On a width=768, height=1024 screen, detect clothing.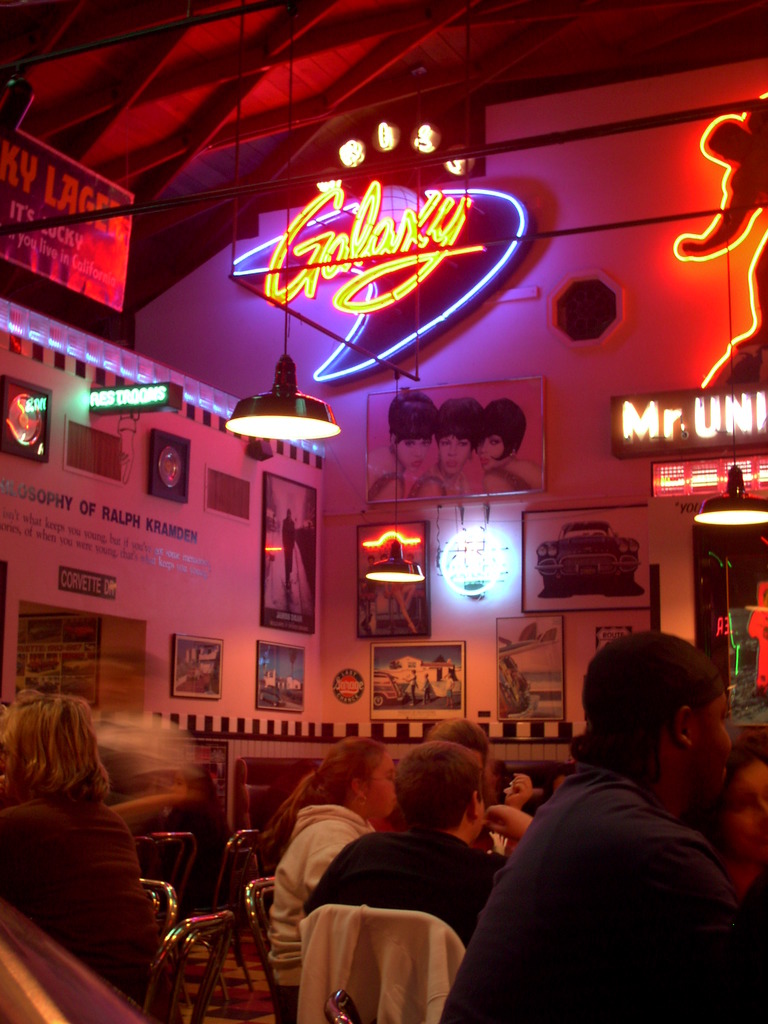
bbox(442, 692, 756, 1023).
